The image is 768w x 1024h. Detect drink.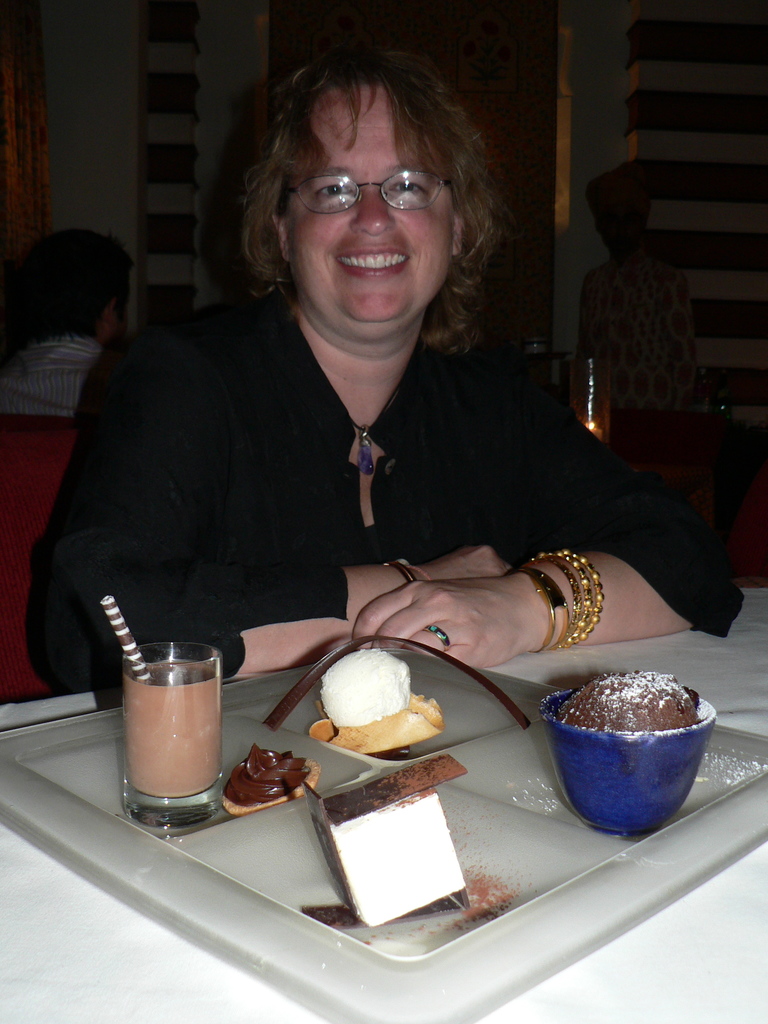
Detection: 115,629,234,813.
